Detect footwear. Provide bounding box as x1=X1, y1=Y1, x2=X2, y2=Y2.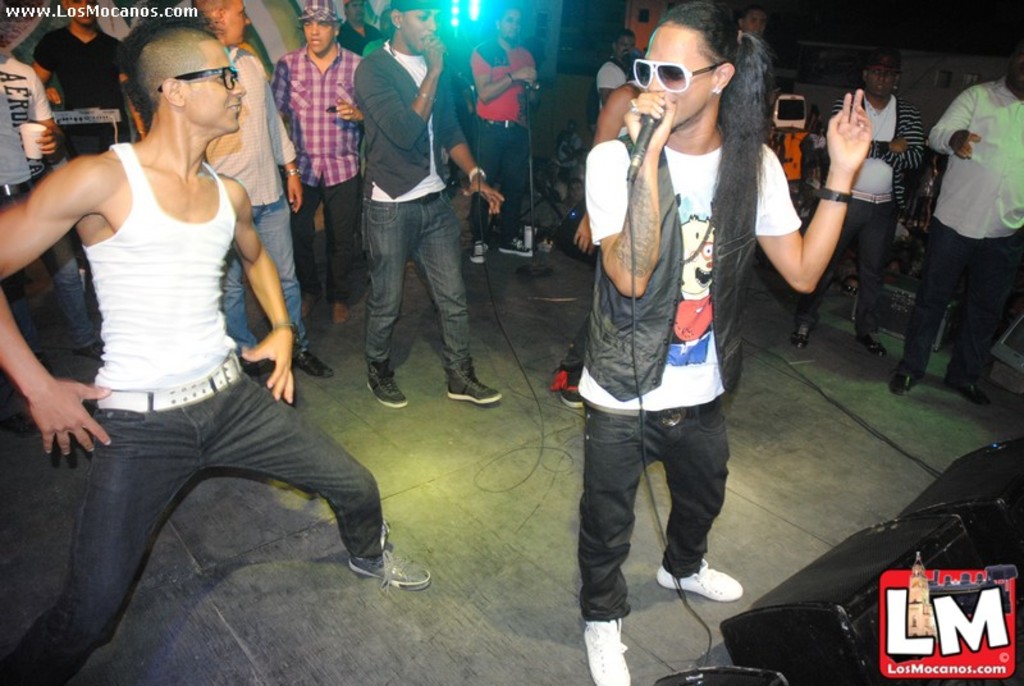
x1=554, y1=362, x2=590, y2=411.
